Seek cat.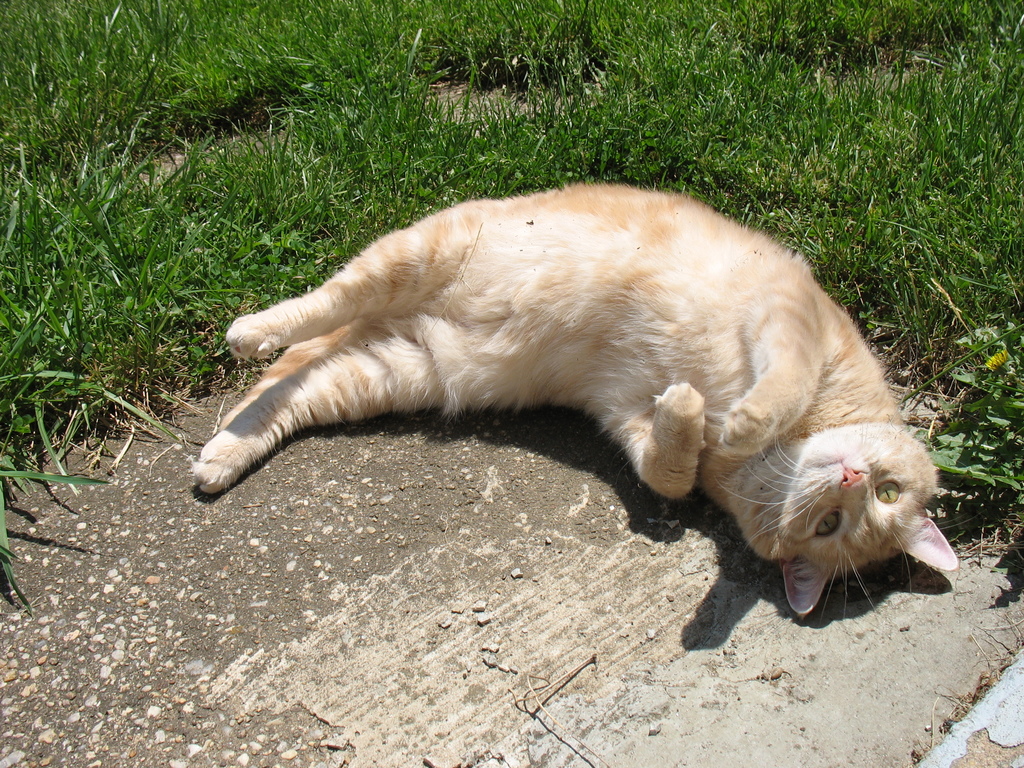
BBox(194, 180, 963, 616).
